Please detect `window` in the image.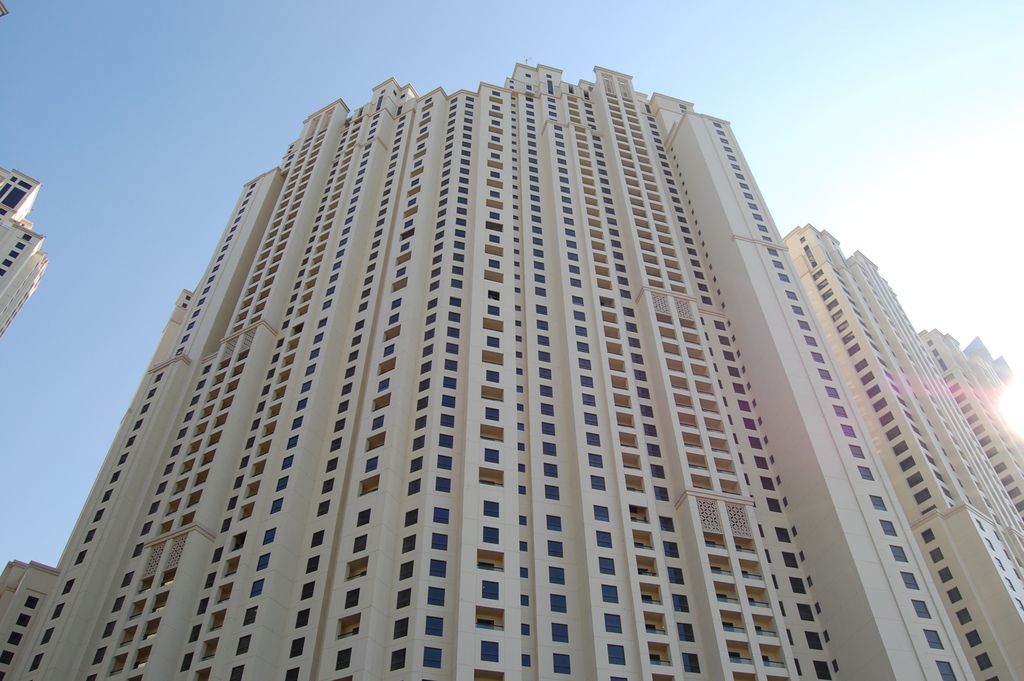
box(426, 324, 438, 343).
